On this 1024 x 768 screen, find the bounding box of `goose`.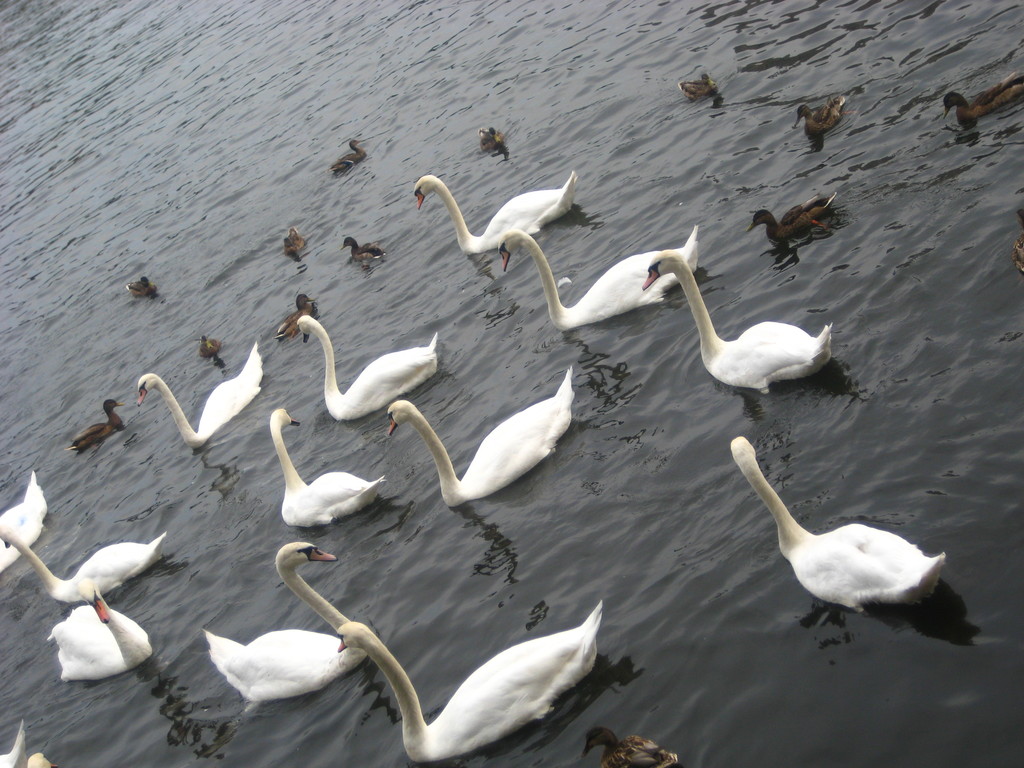
Bounding box: Rect(343, 229, 379, 265).
